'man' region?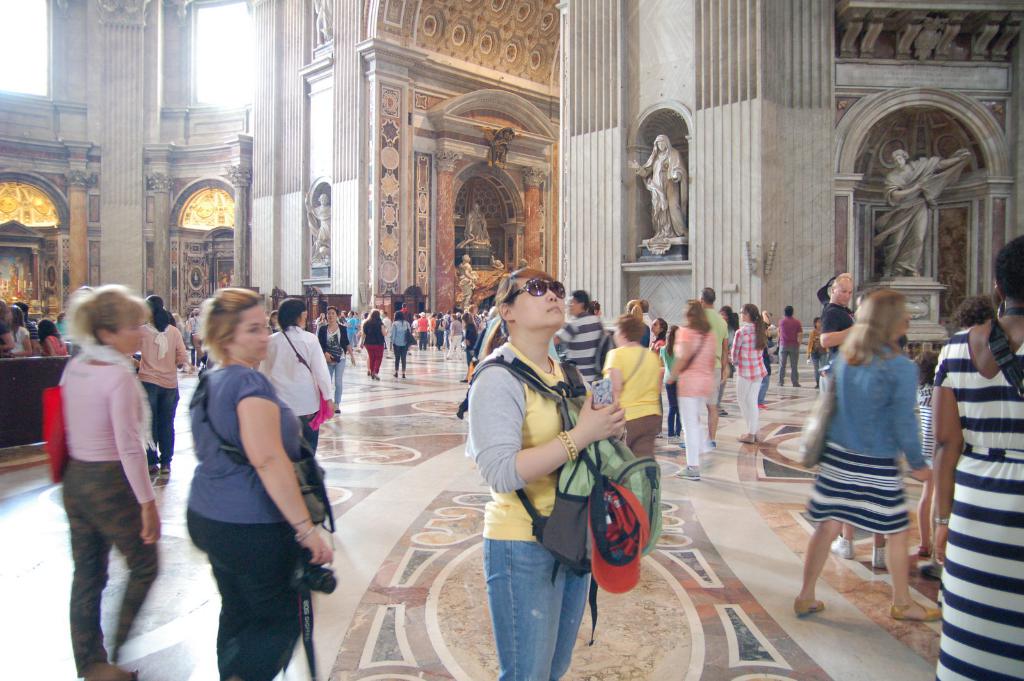
(left=635, top=296, right=656, bottom=351)
